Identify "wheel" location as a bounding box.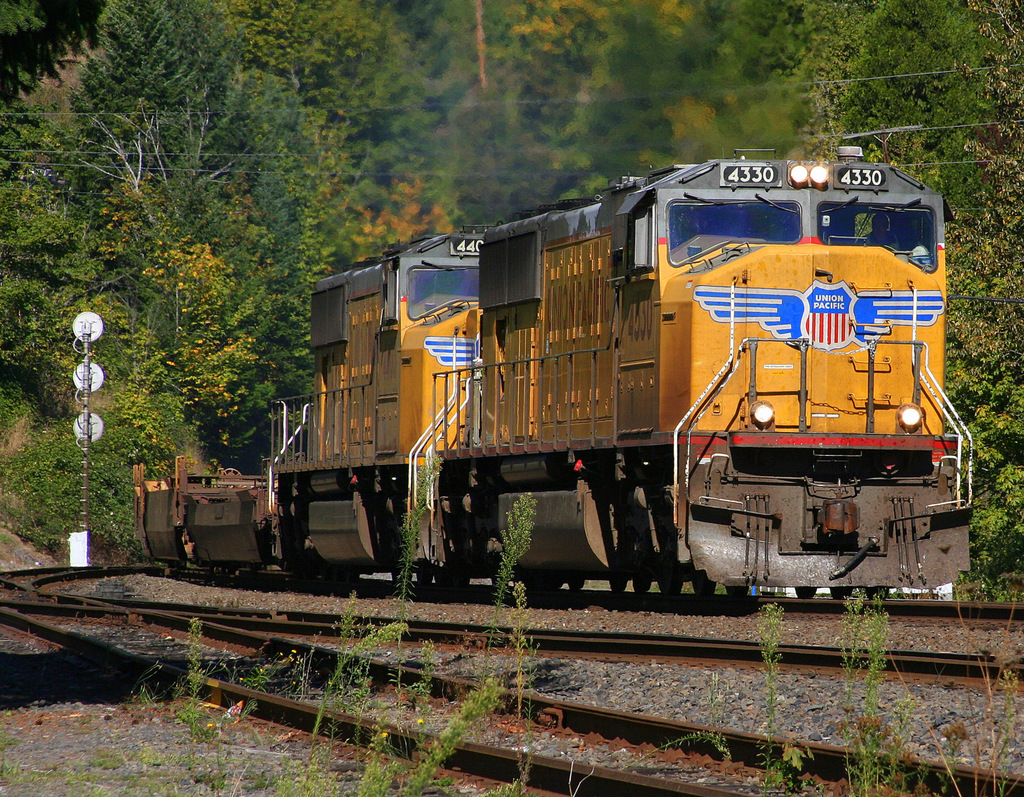
861,587,887,601.
